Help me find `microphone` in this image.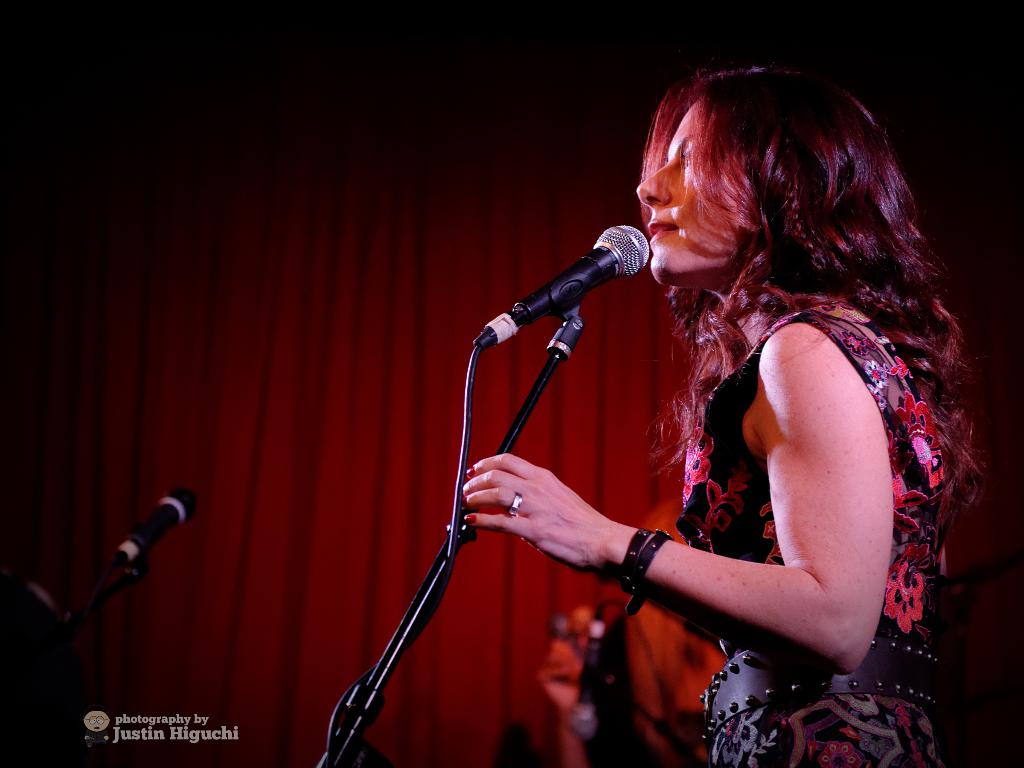
Found it: <bbox>461, 228, 650, 356</bbox>.
